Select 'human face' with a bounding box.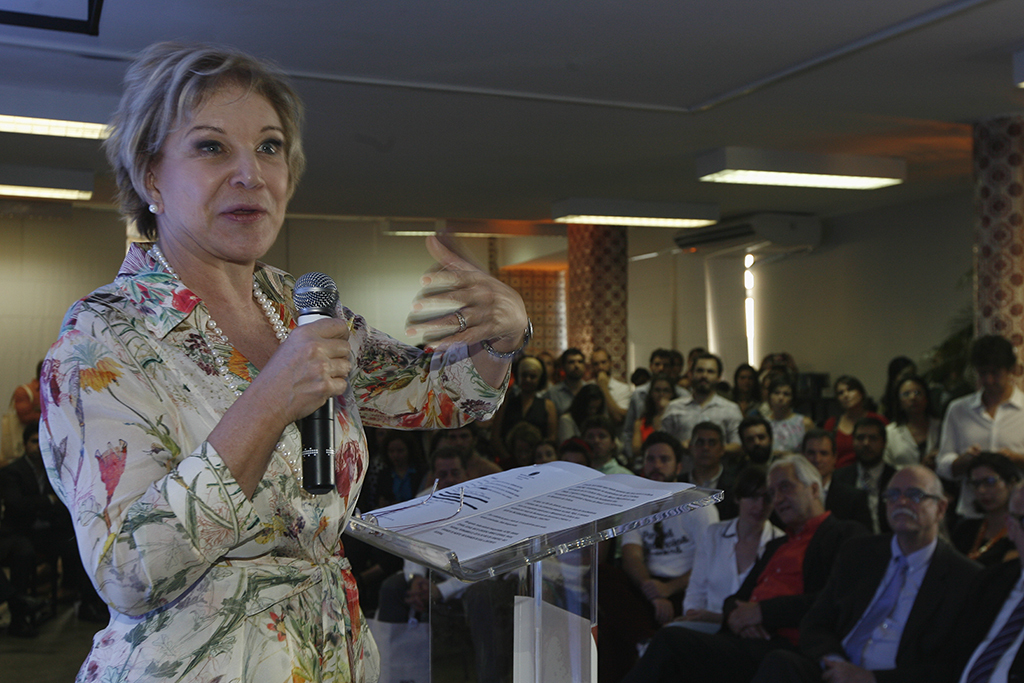
[516, 356, 541, 396].
